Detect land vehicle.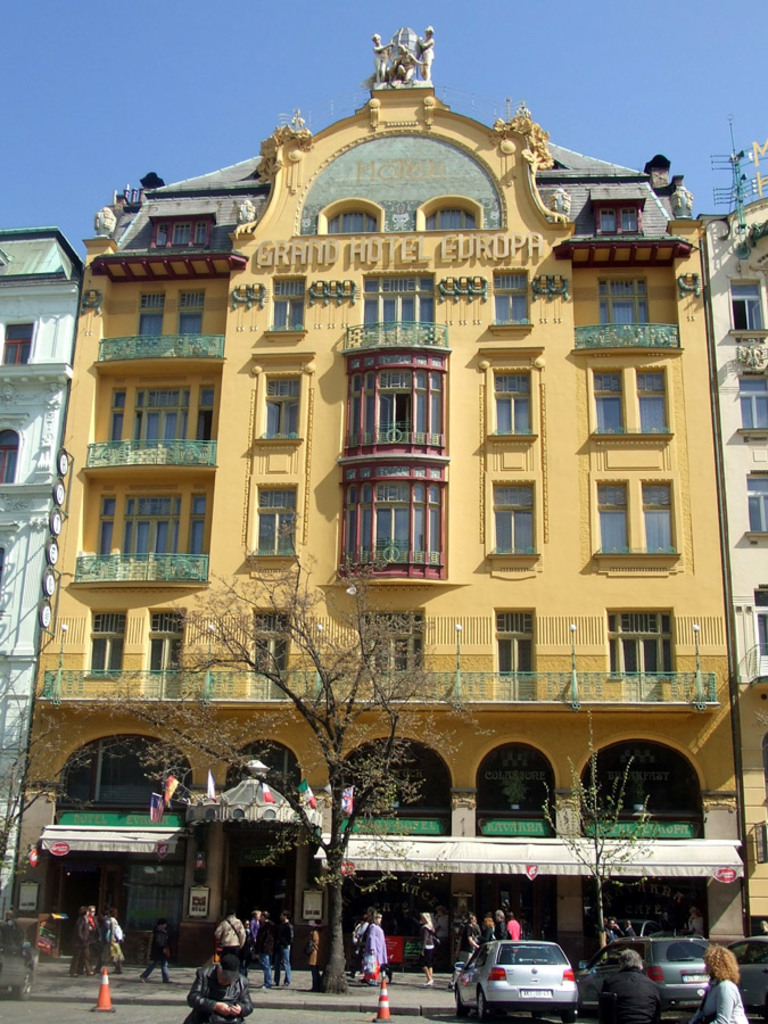
Detected at <region>584, 934, 713, 1010</region>.
